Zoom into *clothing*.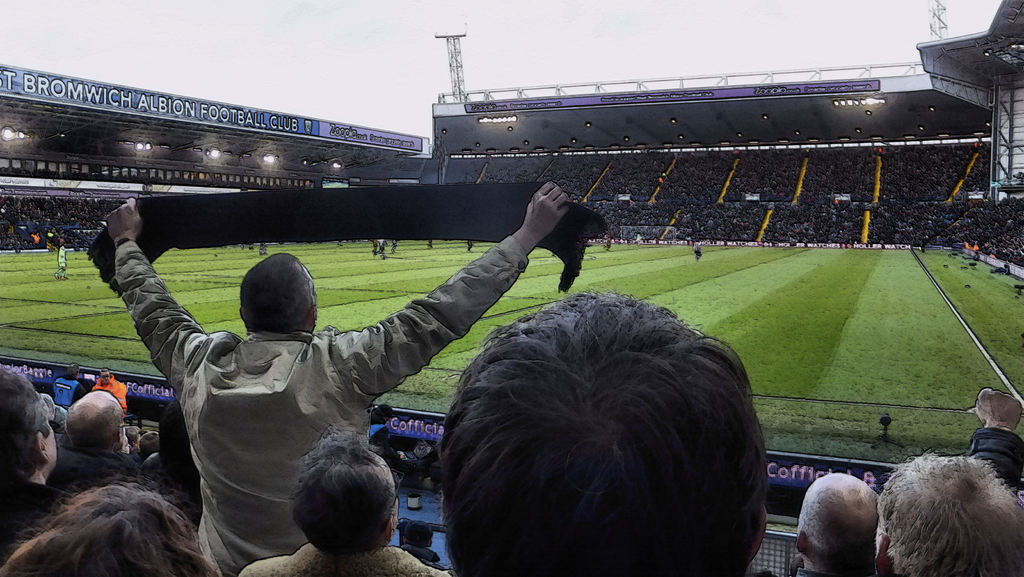
Zoom target: BBox(0, 485, 68, 571).
